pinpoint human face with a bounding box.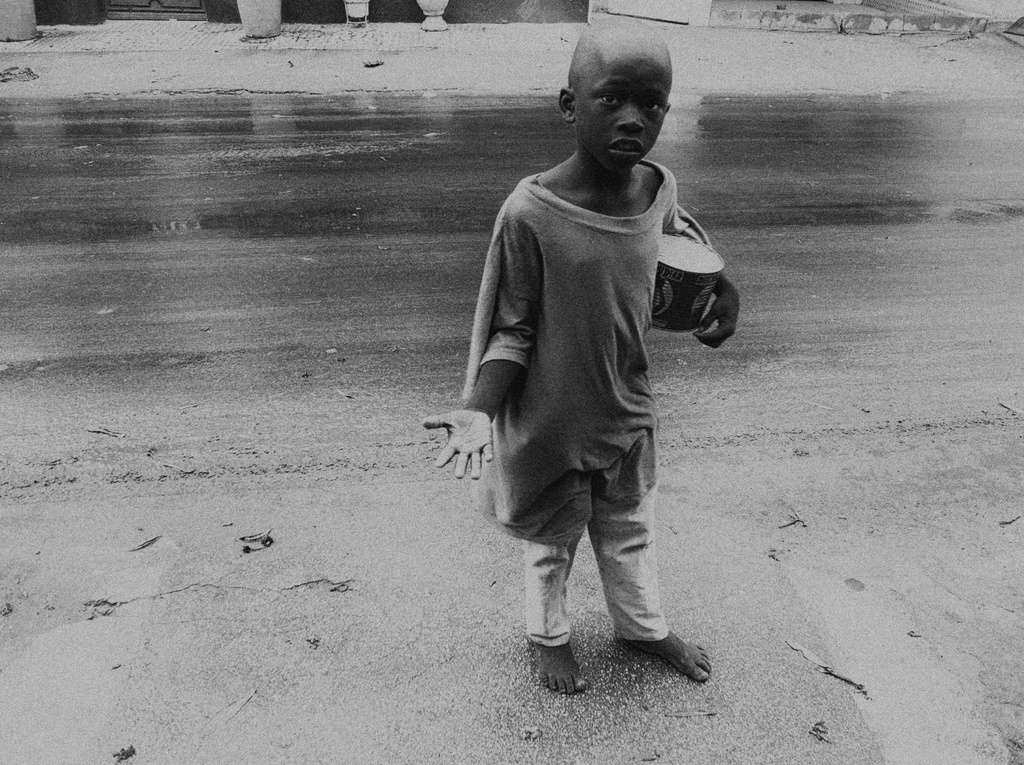
box(572, 48, 669, 174).
